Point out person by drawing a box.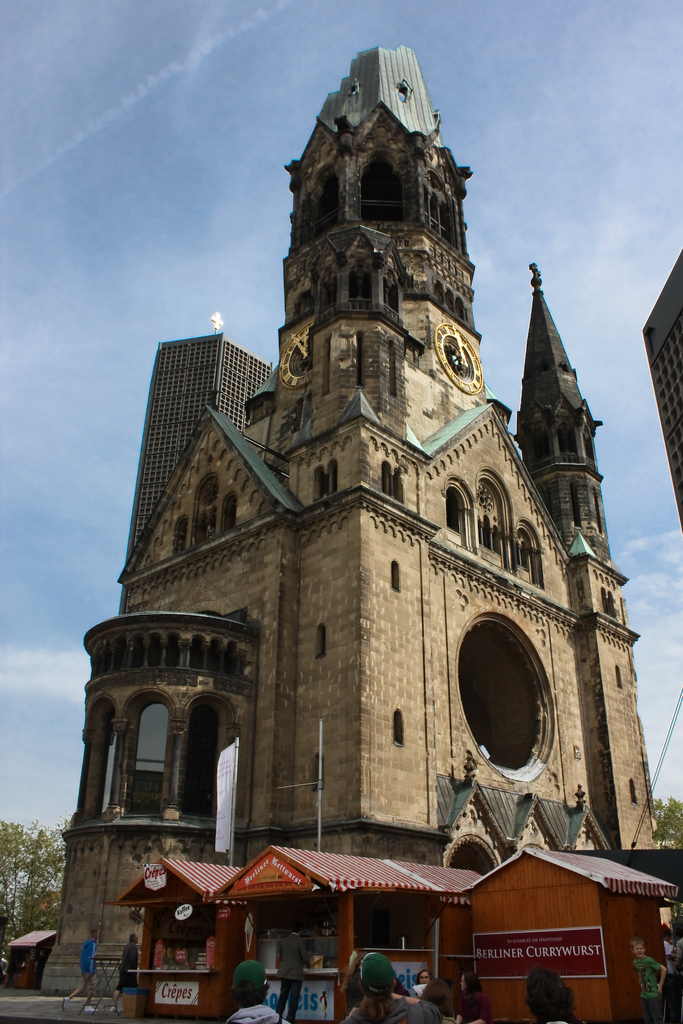
Rect(339, 948, 437, 1021).
